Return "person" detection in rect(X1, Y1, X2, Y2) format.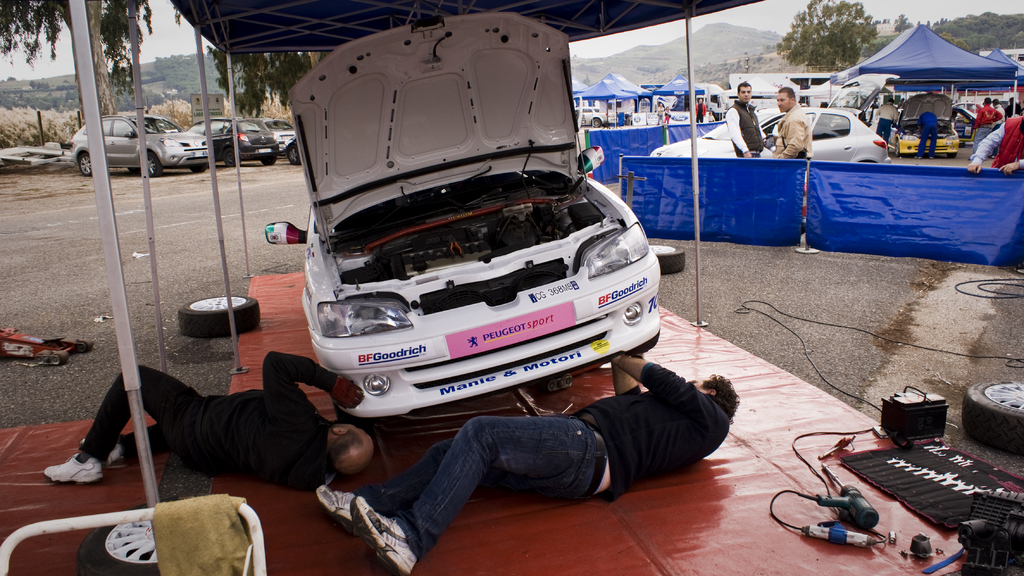
rect(38, 346, 385, 487).
